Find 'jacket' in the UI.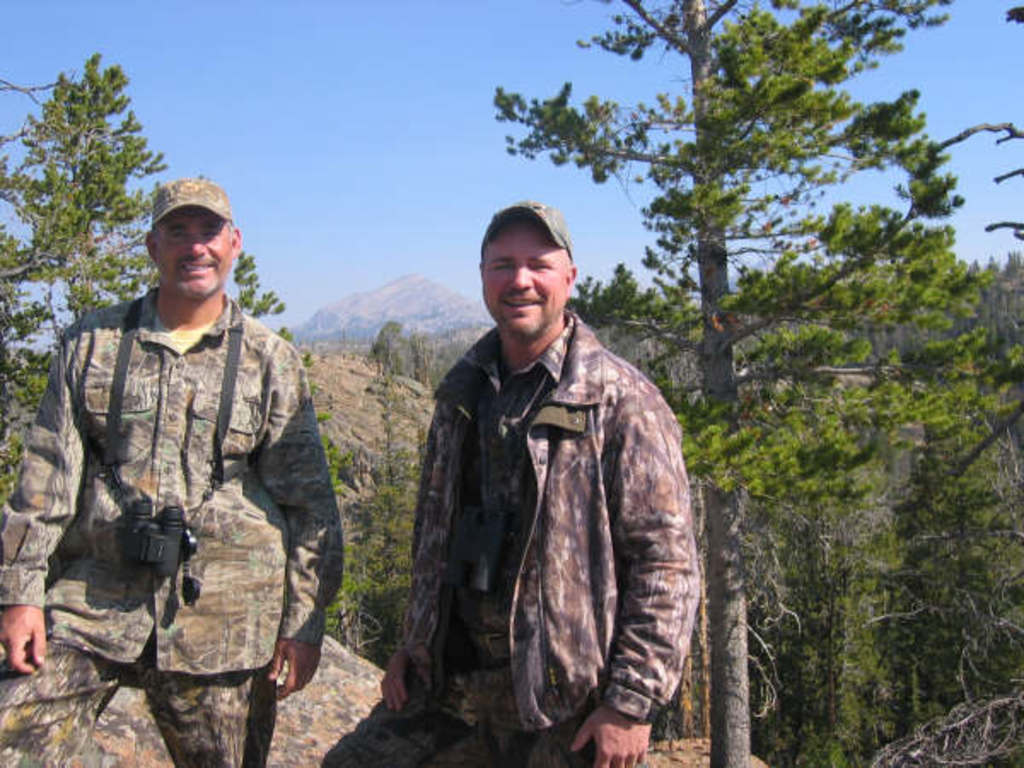
UI element at [x1=384, y1=304, x2=707, y2=736].
